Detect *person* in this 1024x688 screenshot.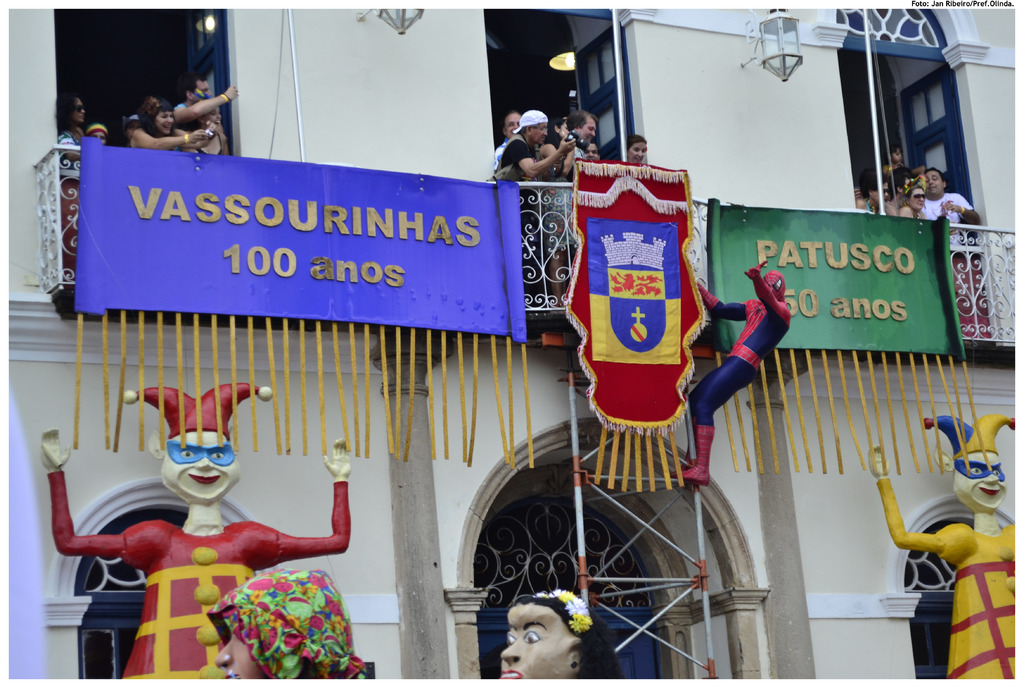
Detection: pyautogui.locateOnScreen(499, 589, 623, 678).
